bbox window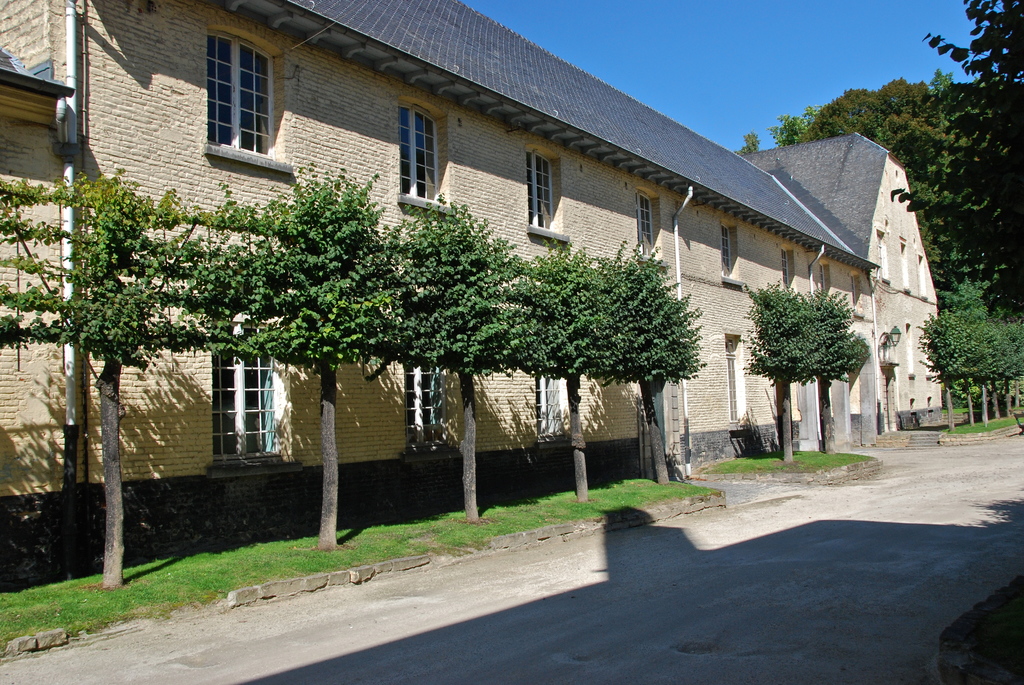
<box>721,335,749,425</box>
